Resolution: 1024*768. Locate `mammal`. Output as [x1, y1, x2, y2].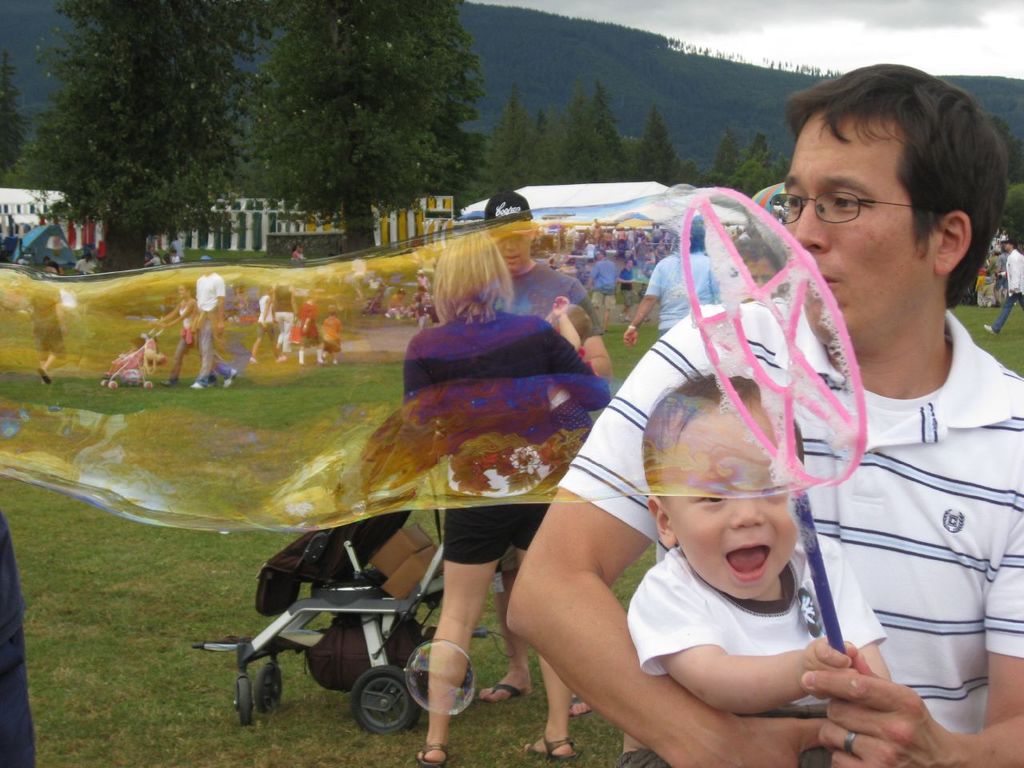
[70, 250, 93, 275].
